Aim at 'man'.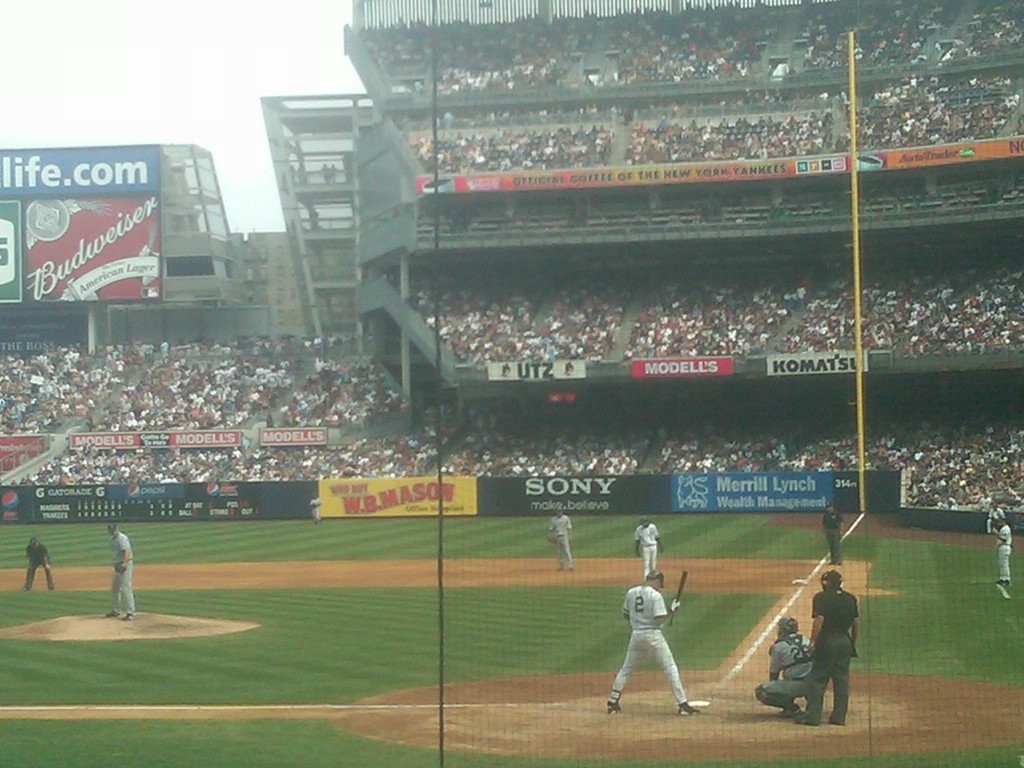
Aimed at x1=751, y1=628, x2=842, y2=722.
